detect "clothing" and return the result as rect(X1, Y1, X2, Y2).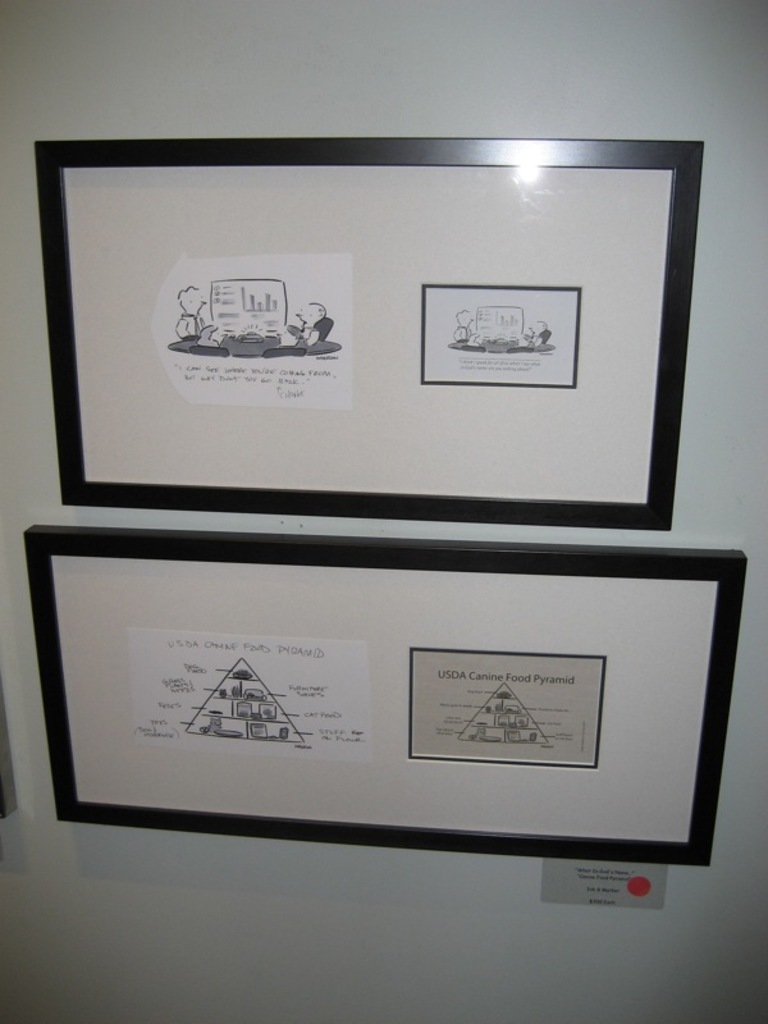
rect(456, 324, 472, 338).
